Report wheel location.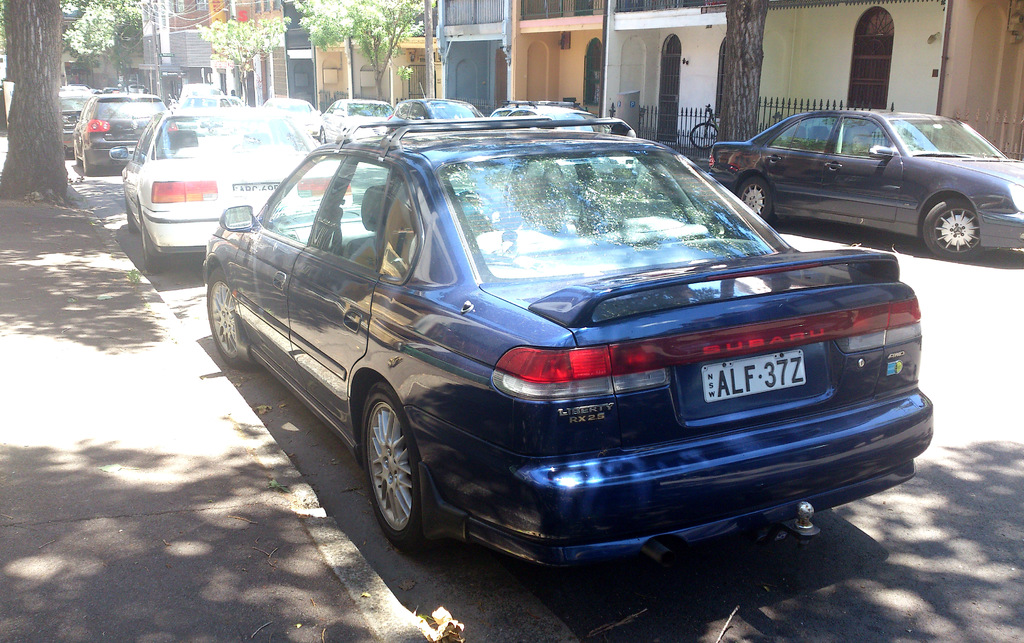
Report: [353,377,438,560].
